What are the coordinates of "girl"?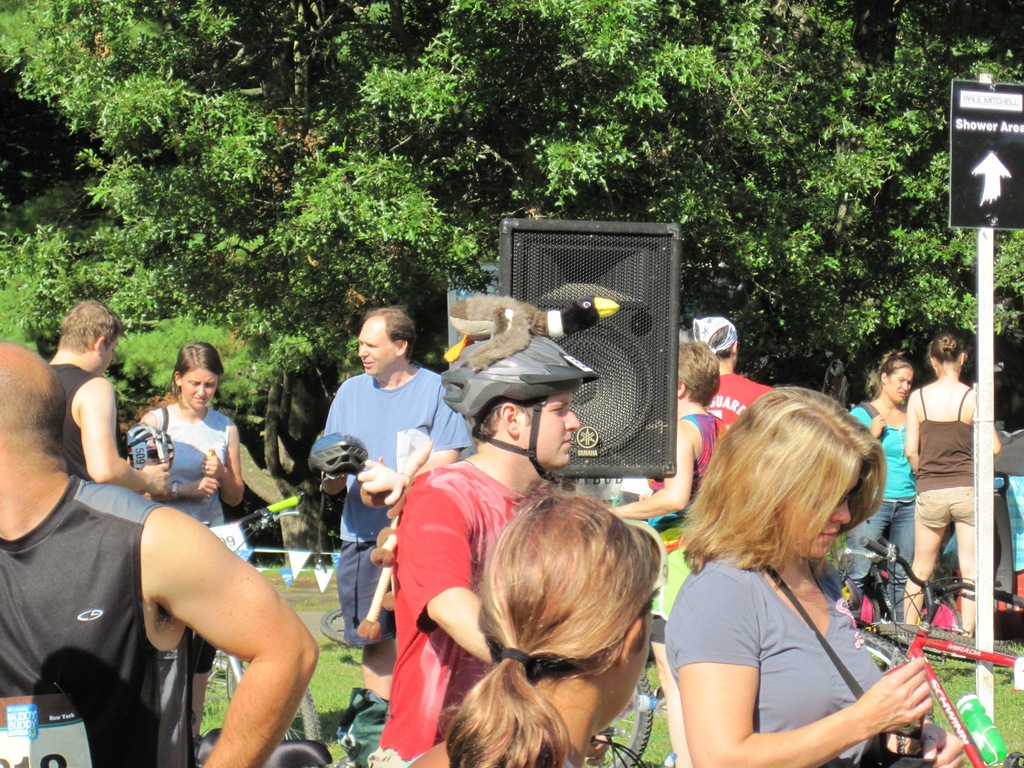
(left=906, top=333, right=1001, bottom=640).
